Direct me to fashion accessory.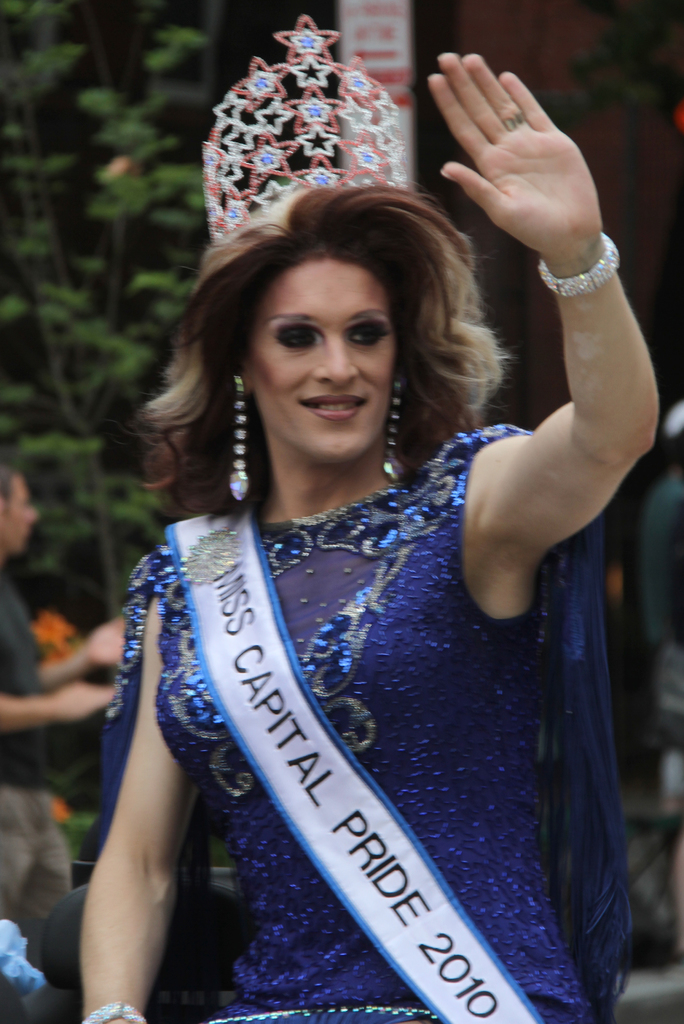
Direction: box(500, 109, 527, 132).
